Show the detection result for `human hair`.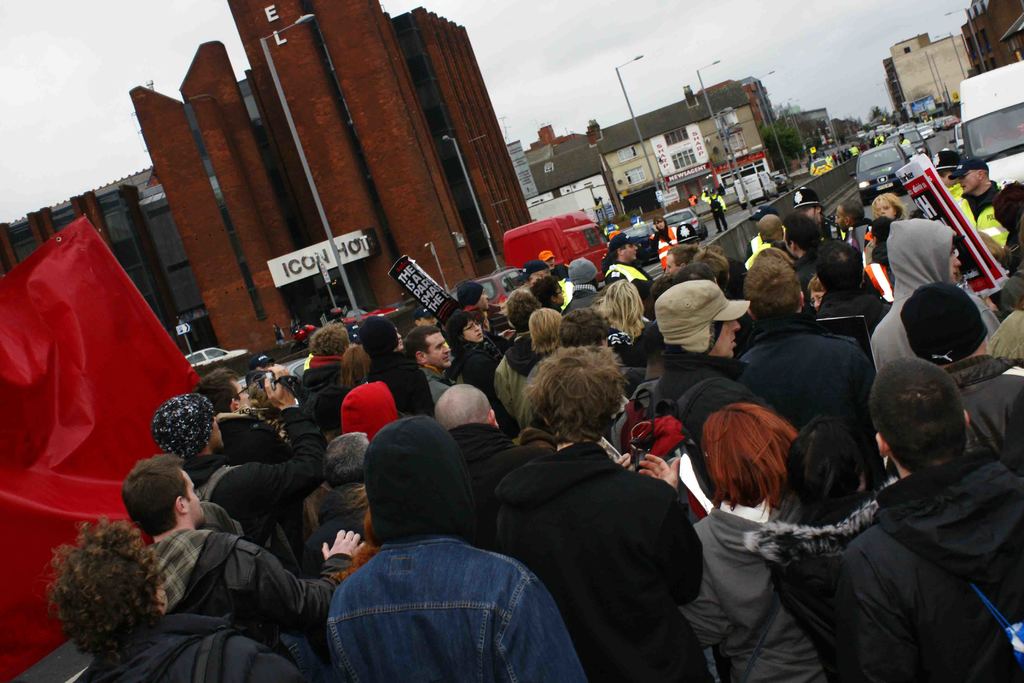
bbox=[308, 324, 356, 364].
